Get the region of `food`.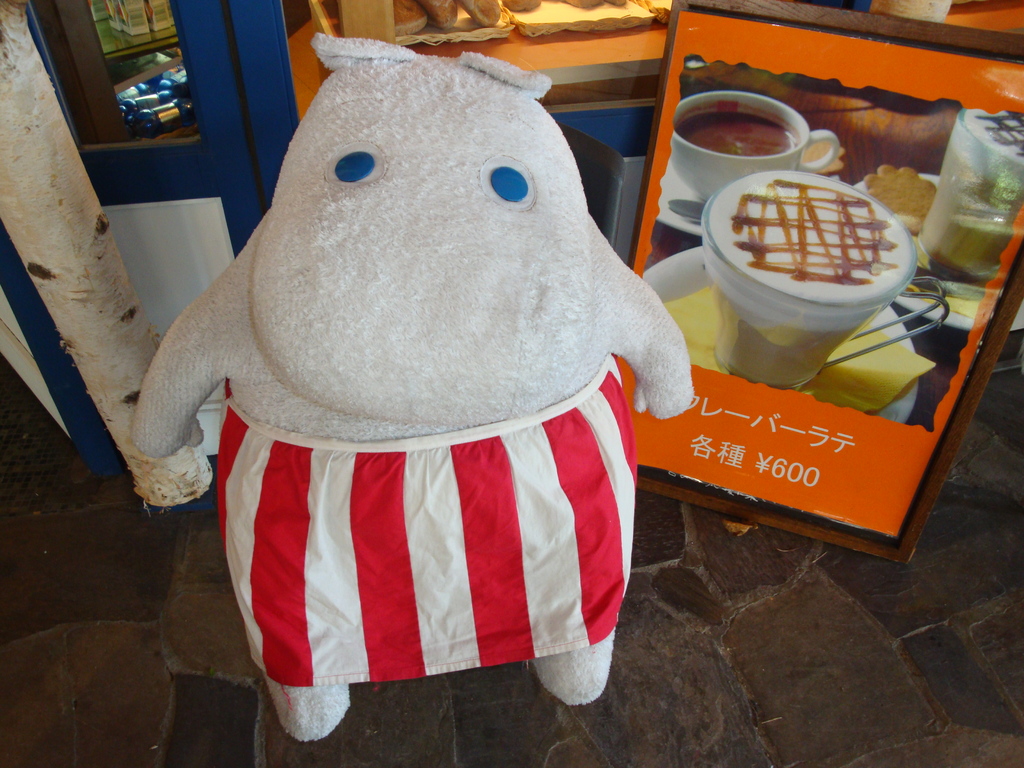
Rect(707, 154, 916, 353).
